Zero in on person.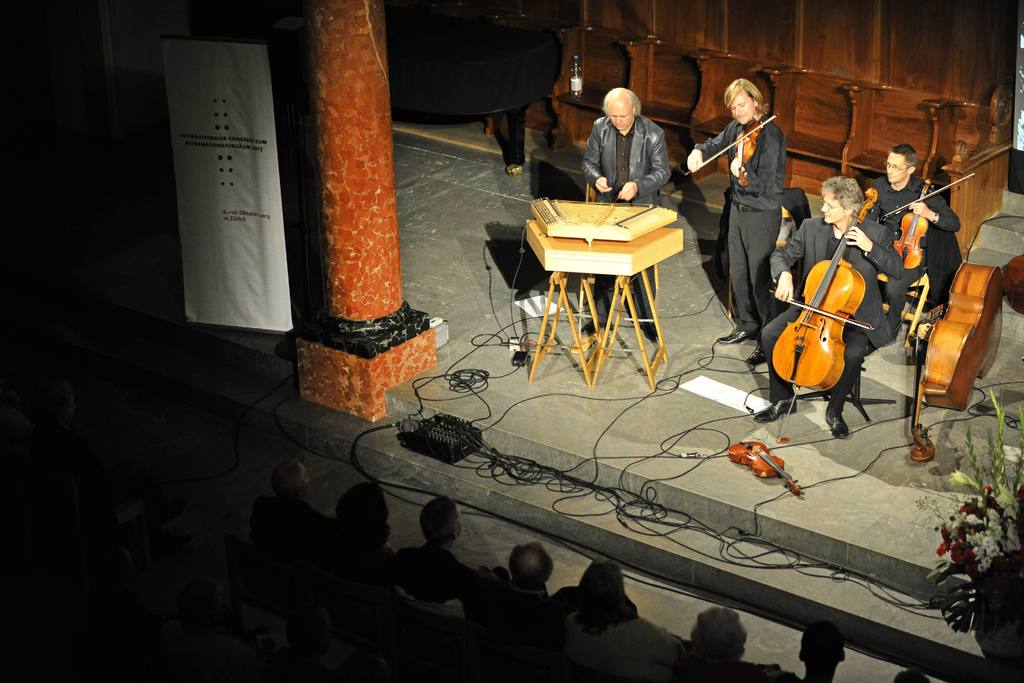
Zeroed in: 764 177 902 441.
